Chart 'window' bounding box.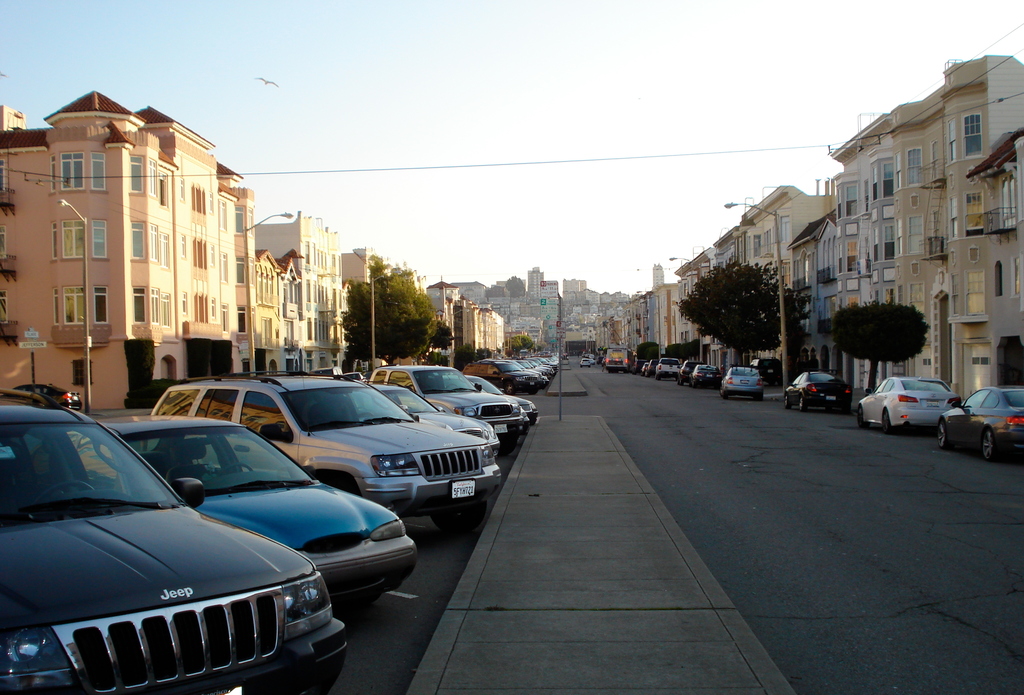
Charted: {"left": 148, "top": 156, "right": 157, "bottom": 200}.
